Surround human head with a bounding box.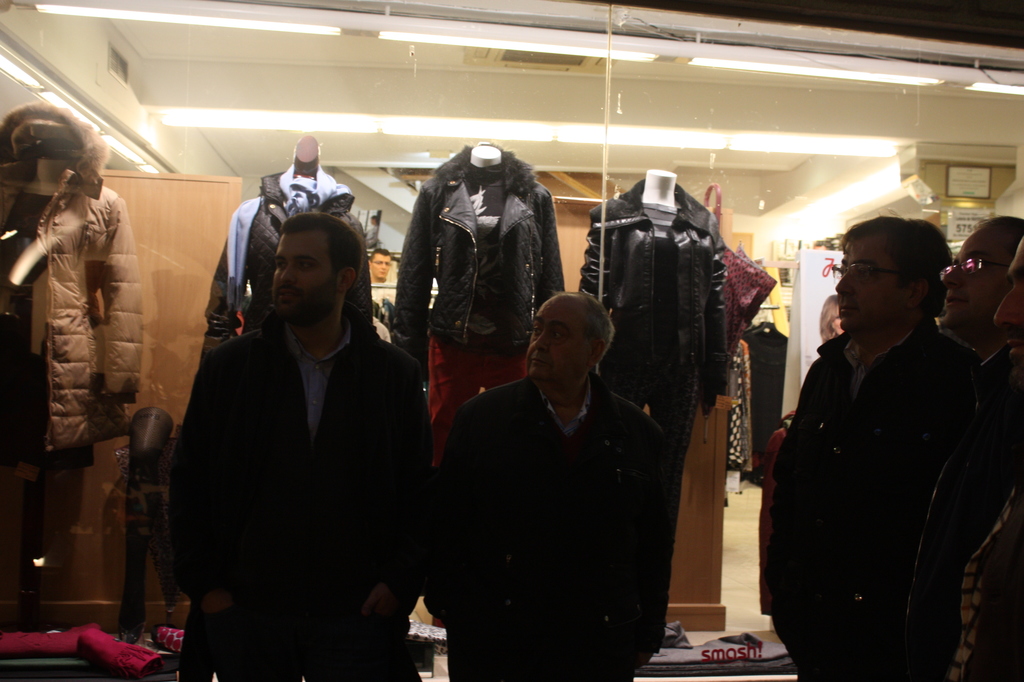
836/219/964/350.
